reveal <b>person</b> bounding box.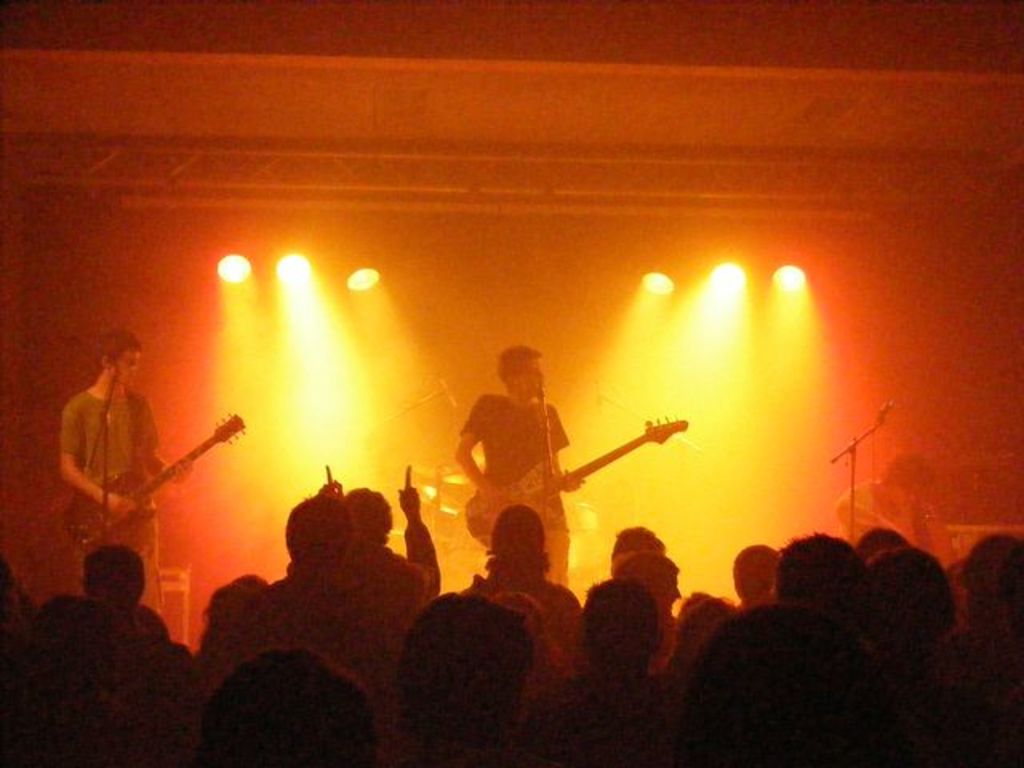
Revealed: bbox=[453, 346, 584, 586].
